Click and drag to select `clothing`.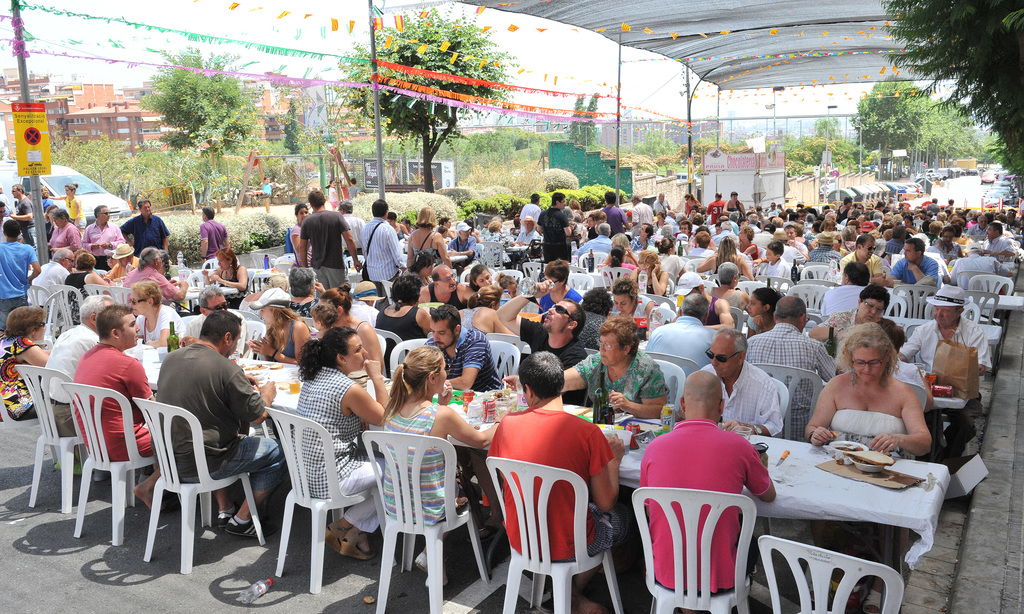
Selection: select_region(740, 318, 842, 439).
